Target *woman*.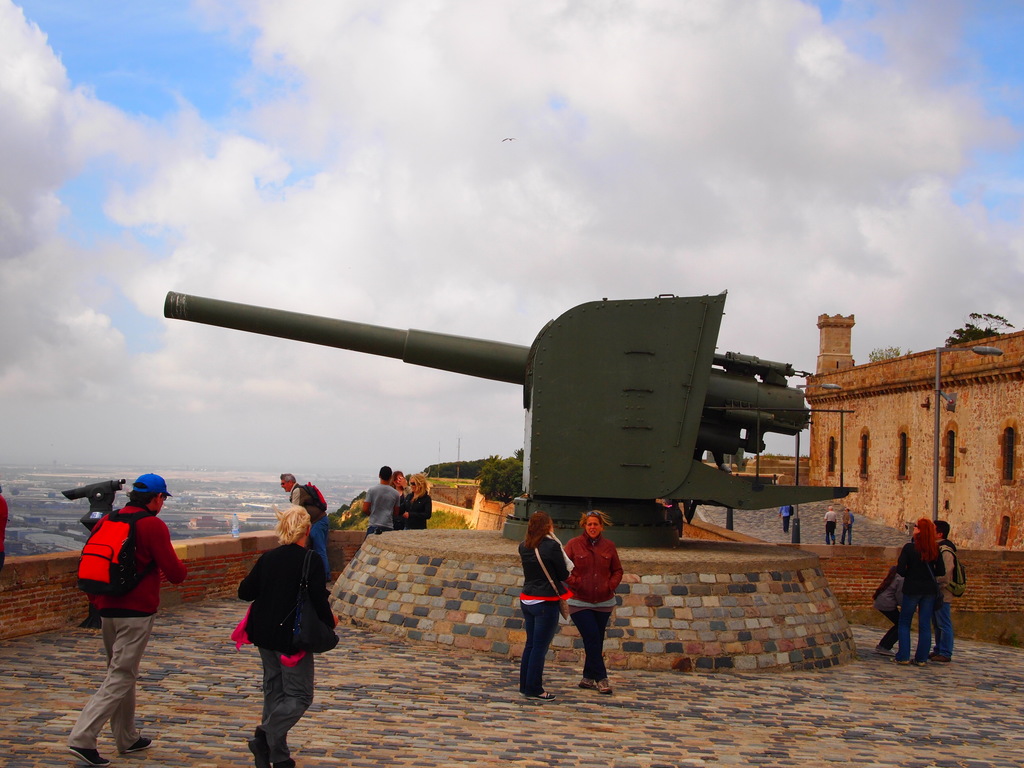
Target region: 388 470 404 530.
